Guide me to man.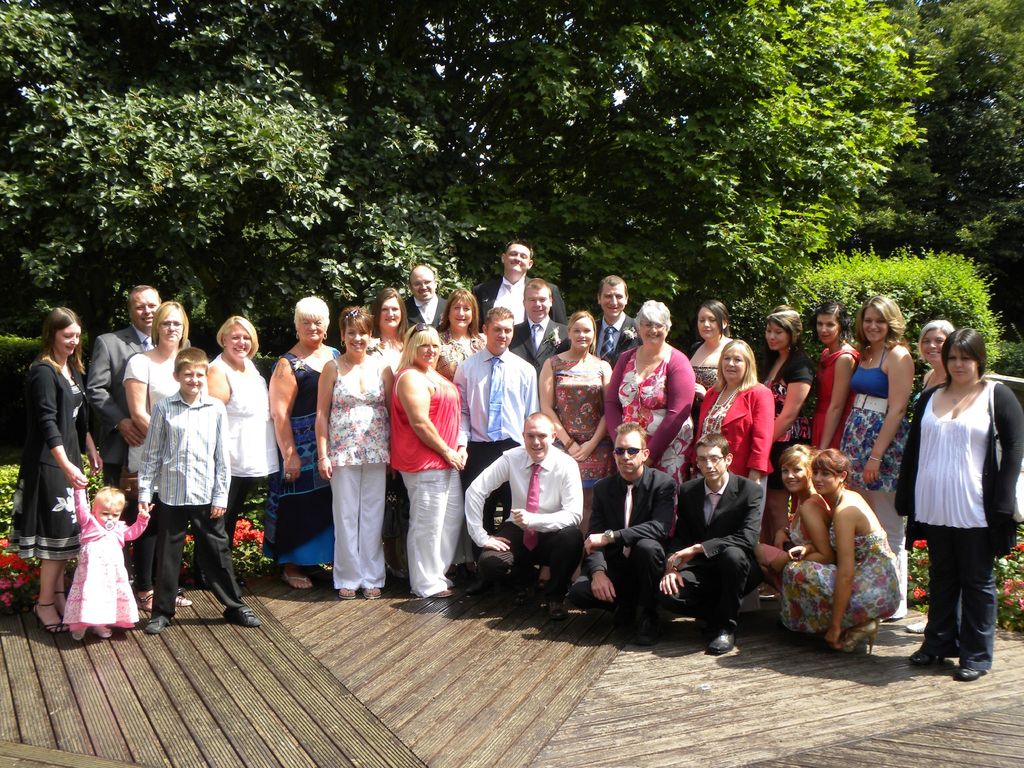
Guidance: box=[450, 301, 540, 566].
